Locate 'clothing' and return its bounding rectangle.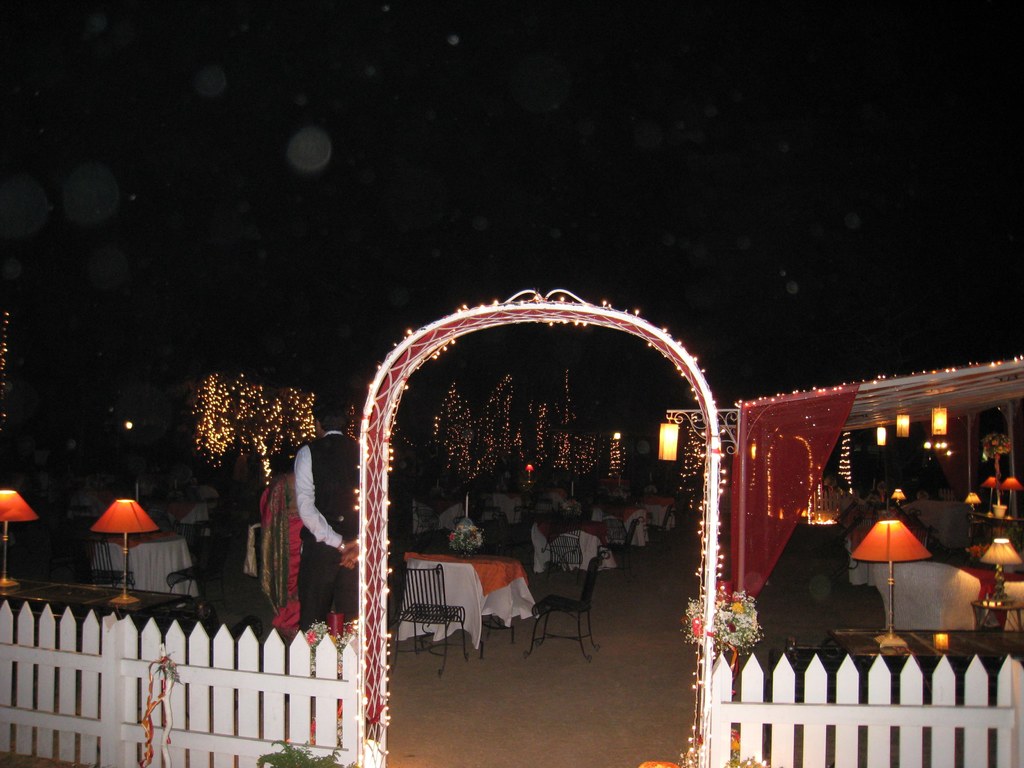
x1=298, y1=430, x2=364, y2=638.
